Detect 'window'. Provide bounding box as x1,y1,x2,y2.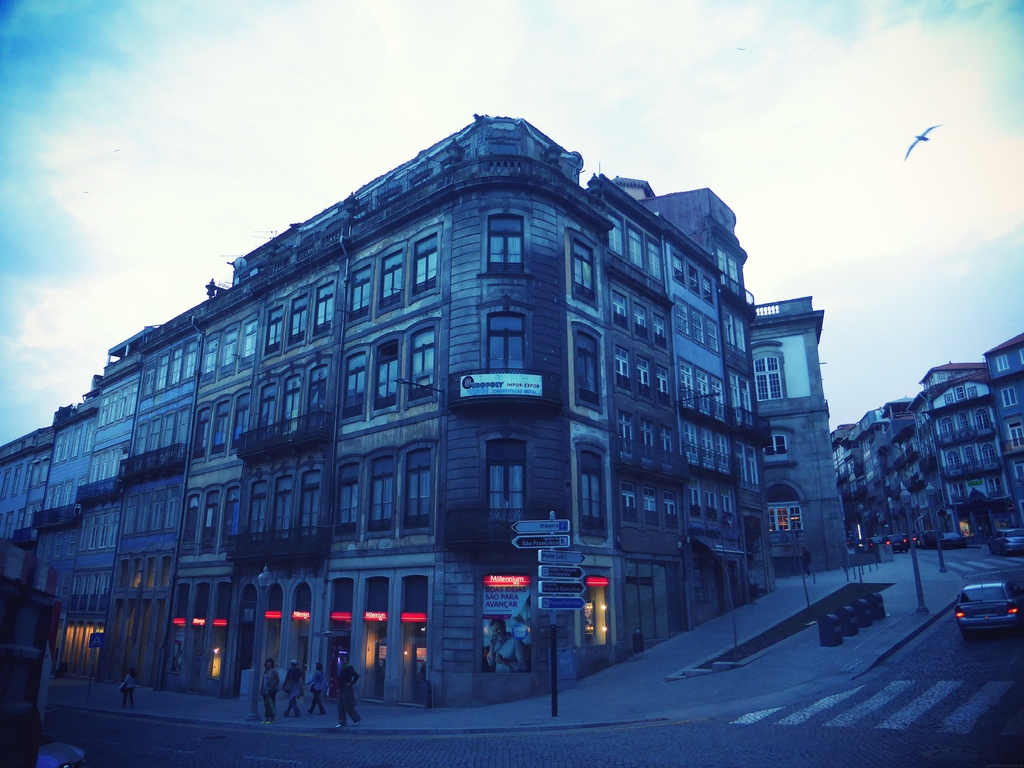
371,337,401,414.
